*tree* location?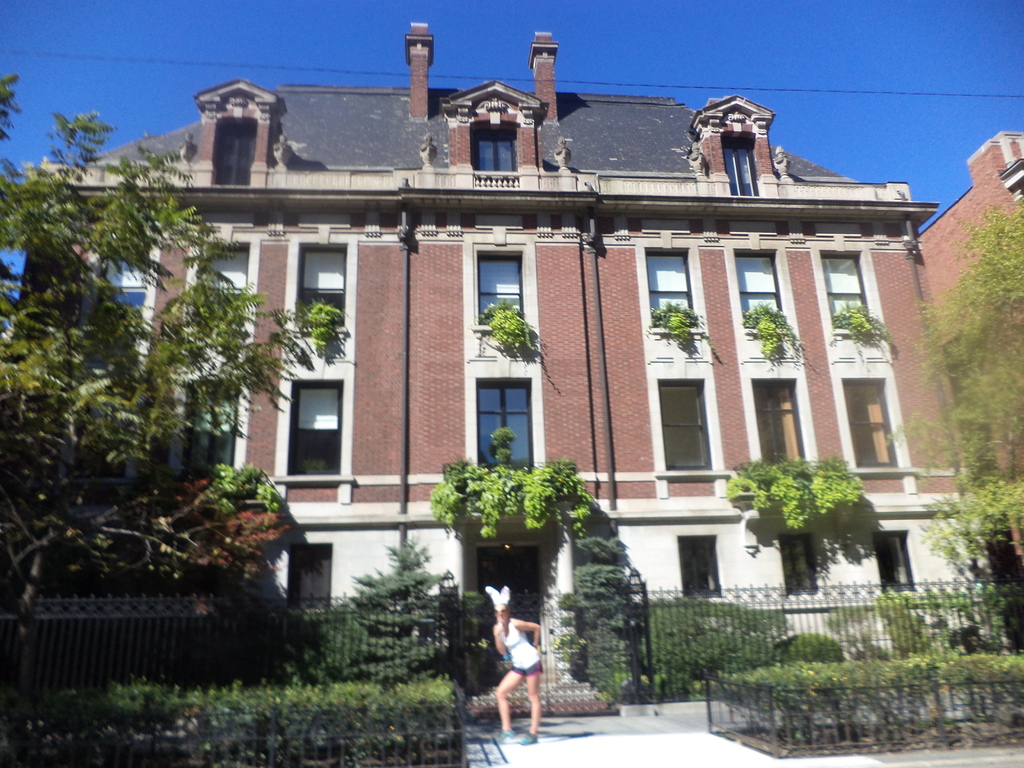
x1=297 y1=533 x2=465 y2=687
